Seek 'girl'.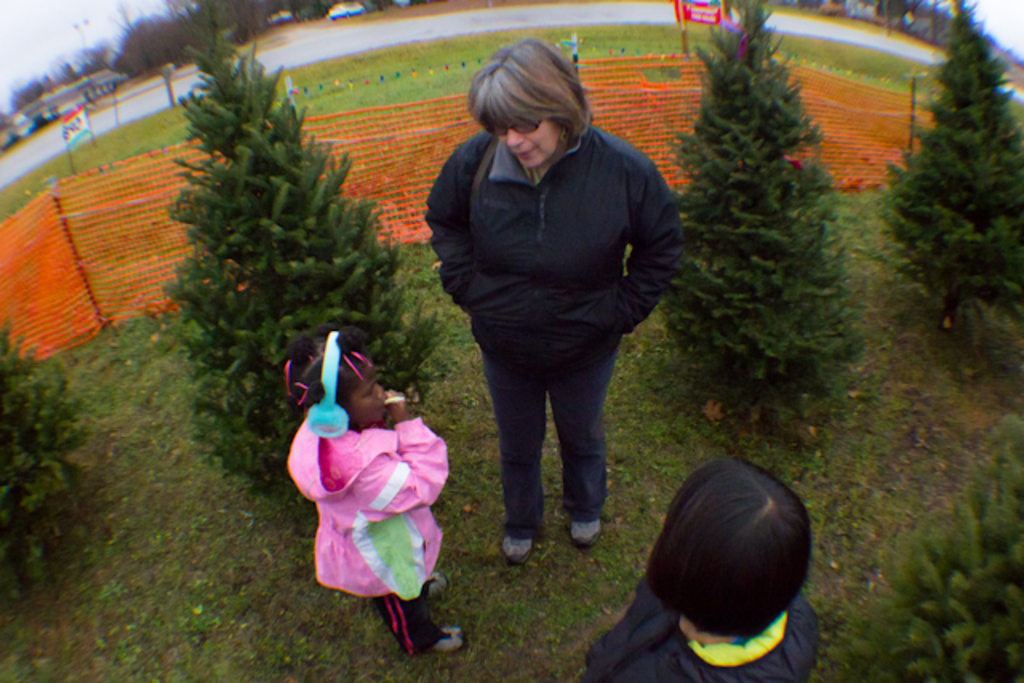
578 456 821 681.
